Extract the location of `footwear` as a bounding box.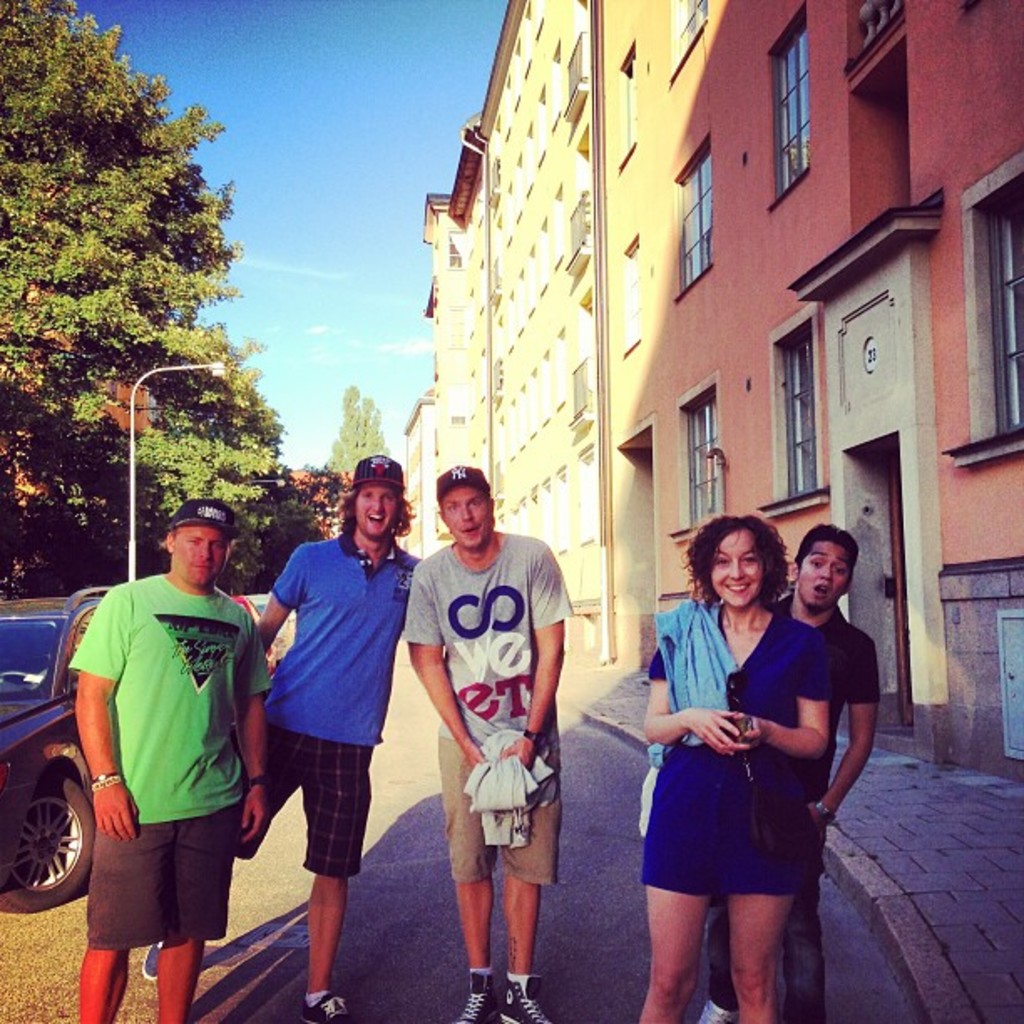
box(298, 996, 346, 1022).
